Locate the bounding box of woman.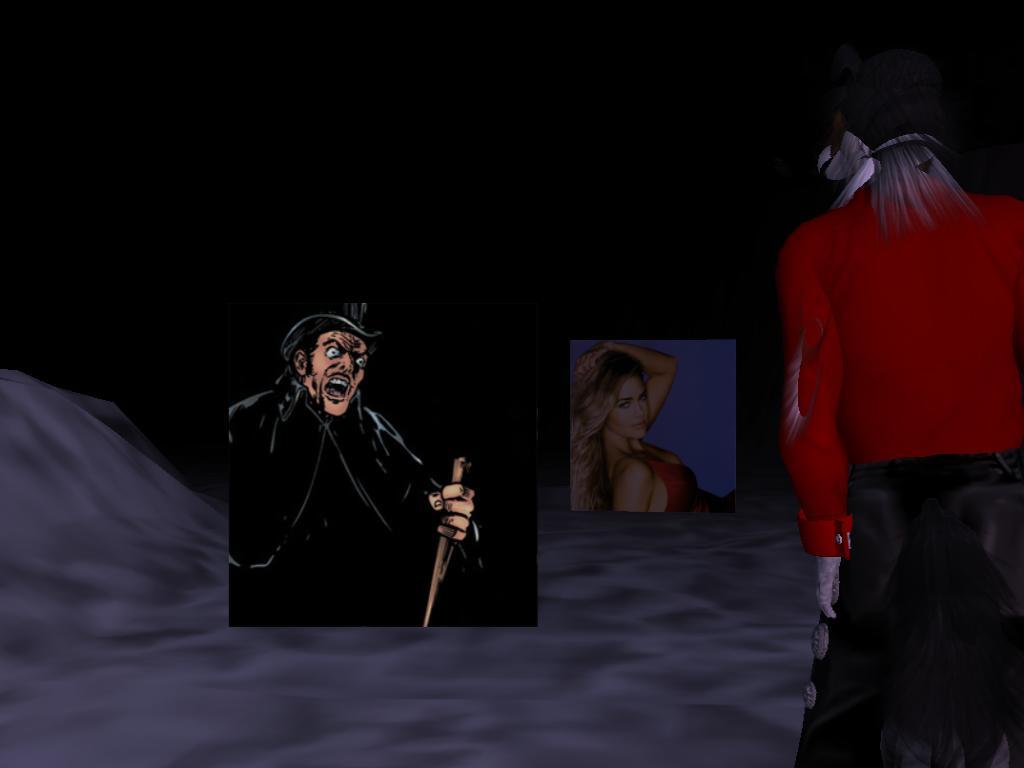
Bounding box: x1=559, y1=334, x2=712, y2=527.
